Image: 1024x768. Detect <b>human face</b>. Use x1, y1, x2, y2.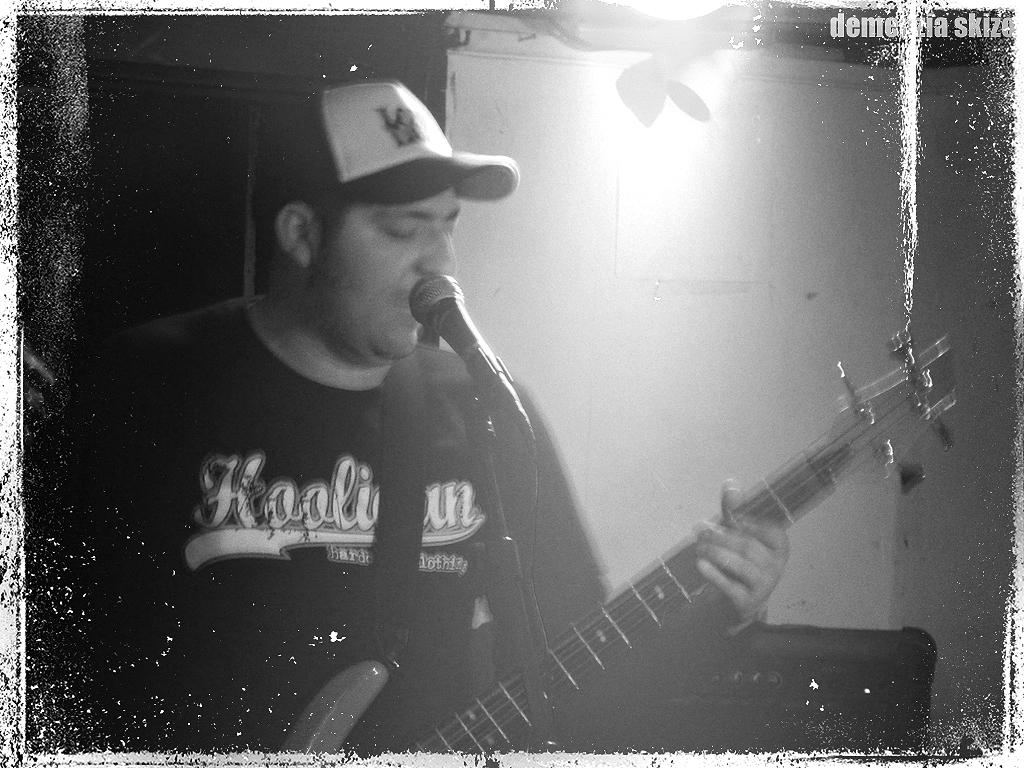
319, 188, 461, 361.
